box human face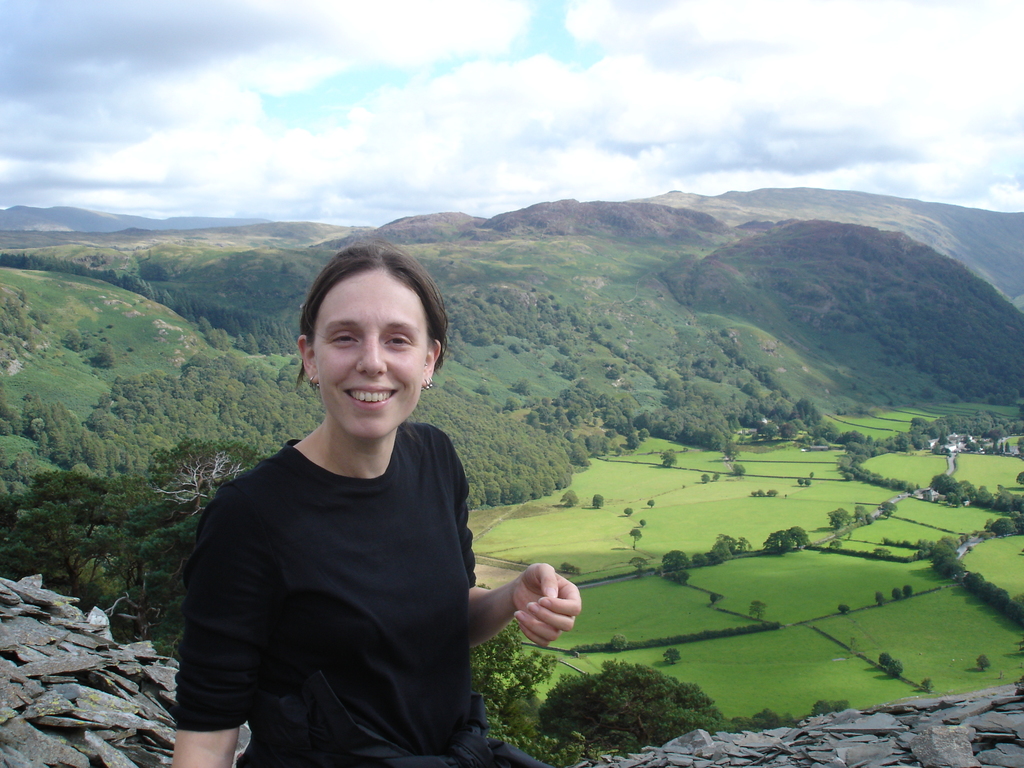
314,269,428,437
